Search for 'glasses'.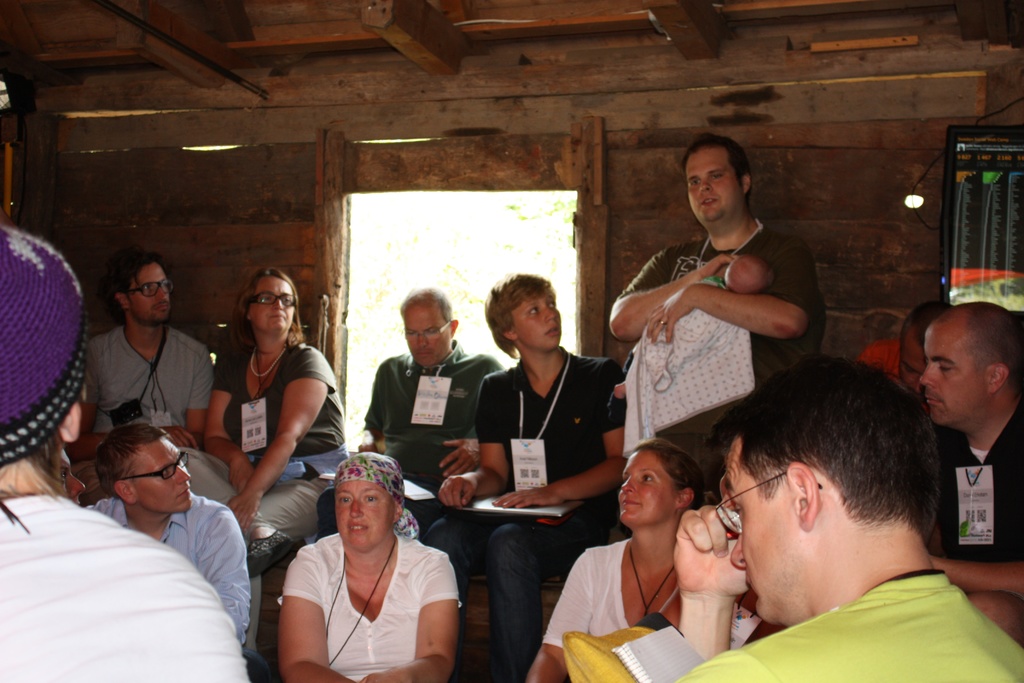
Found at locate(251, 294, 298, 309).
